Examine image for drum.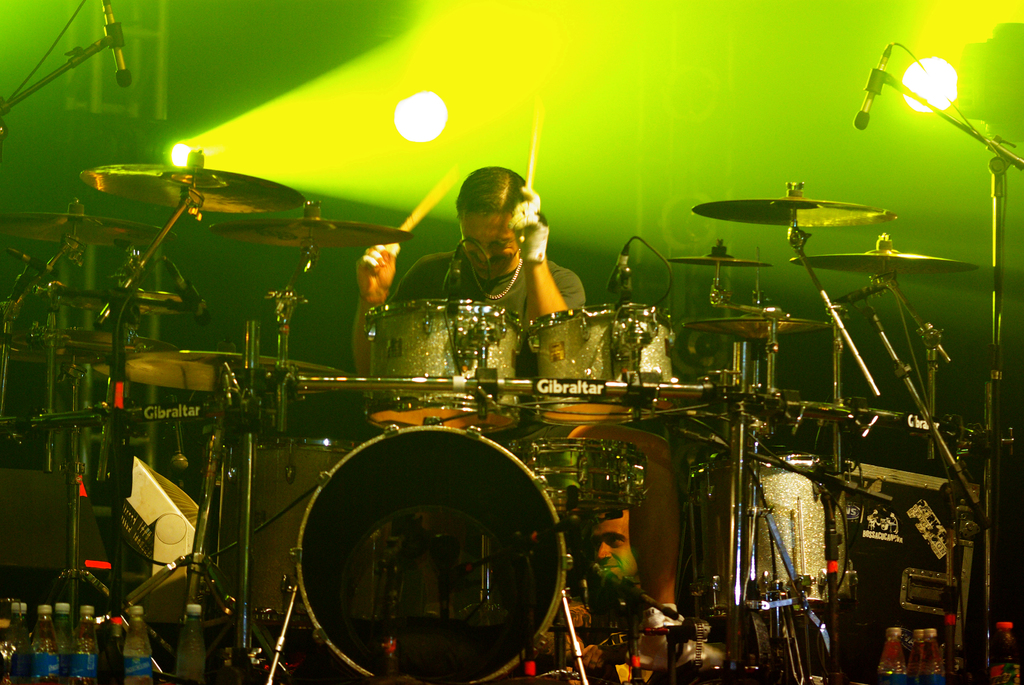
Examination result: box=[685, 462, 726, 583].
